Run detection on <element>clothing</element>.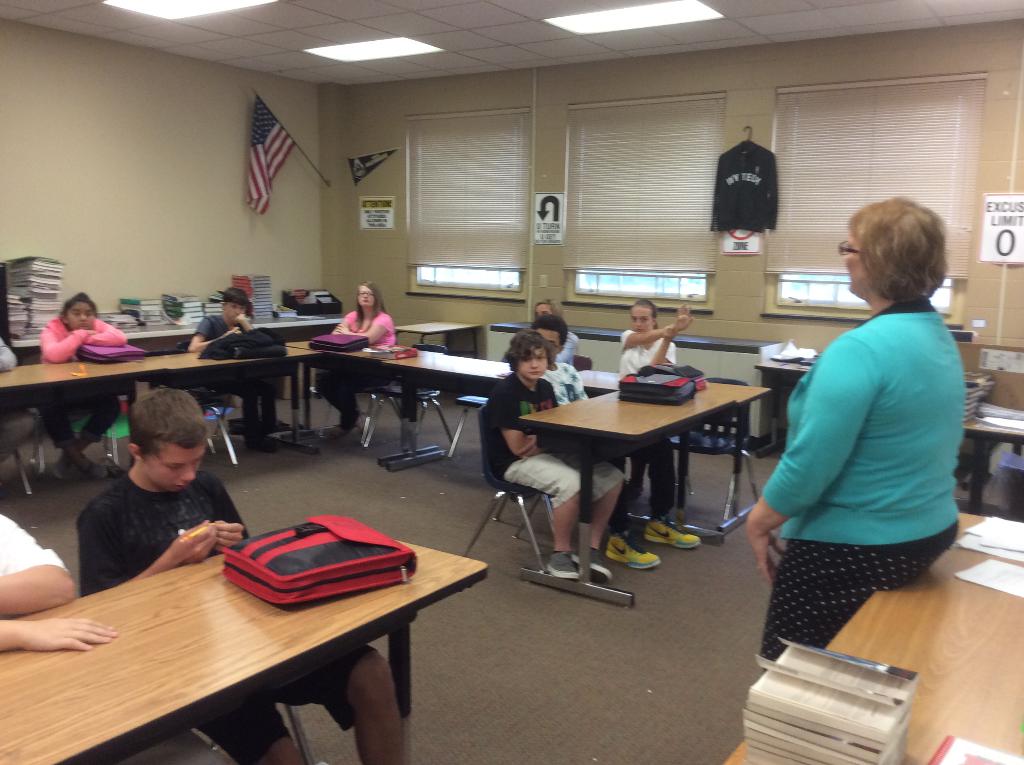
Result: 79/476/374/764.
